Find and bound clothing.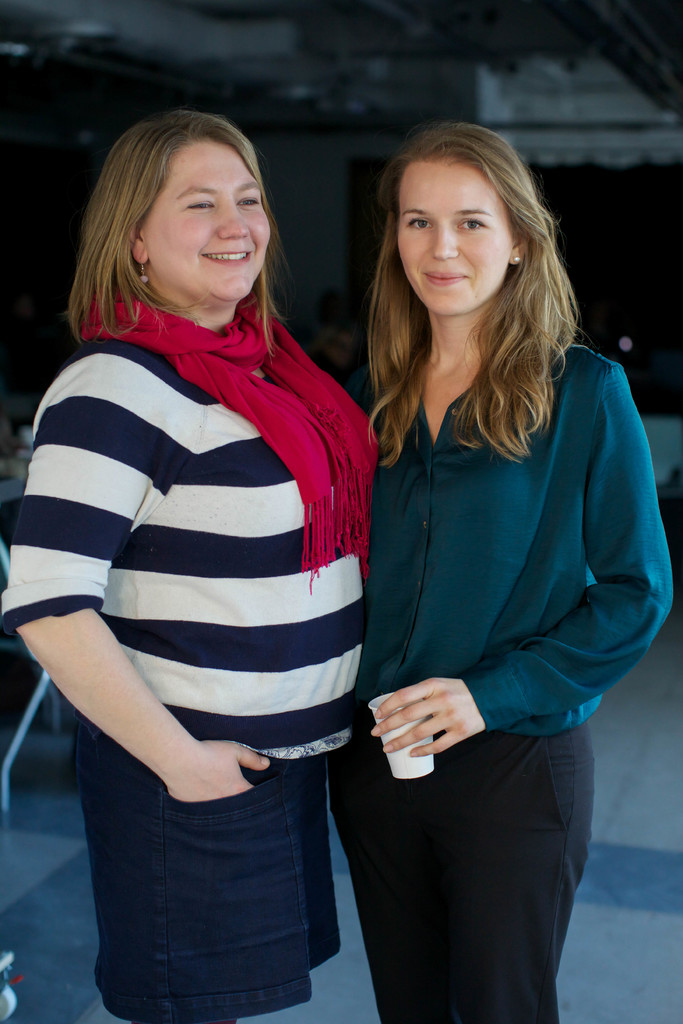
Bound: x1=1, y1=296, x2=374, y2=1023.
